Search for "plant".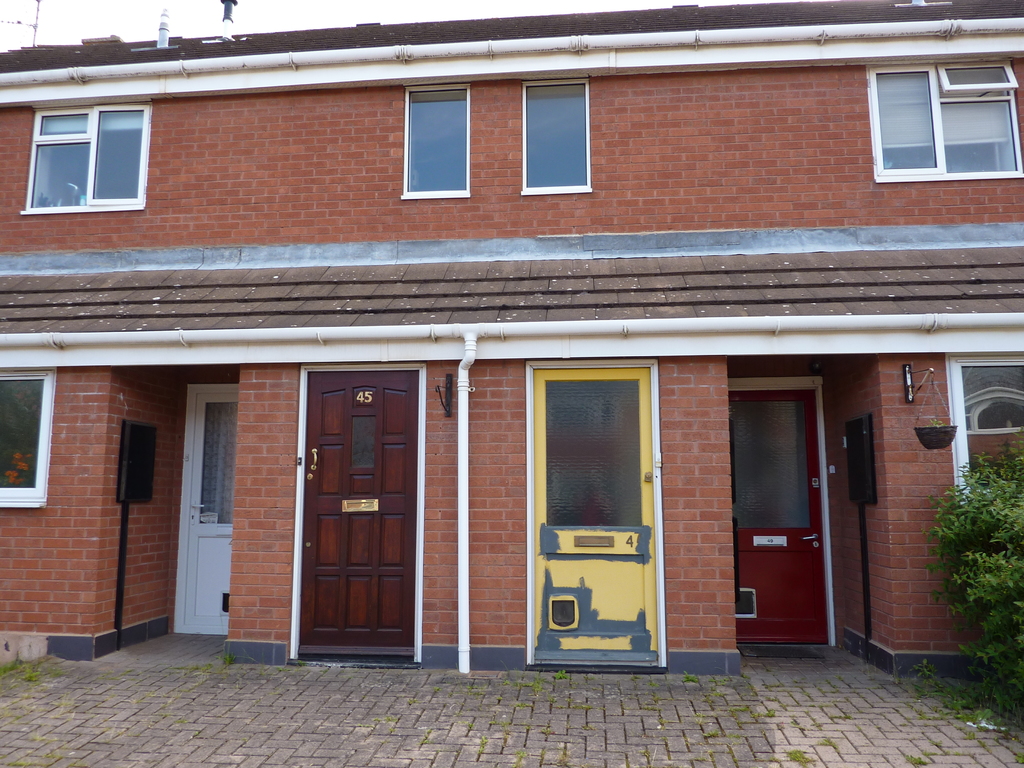
Found at box=[556, 668, 565, 685].
